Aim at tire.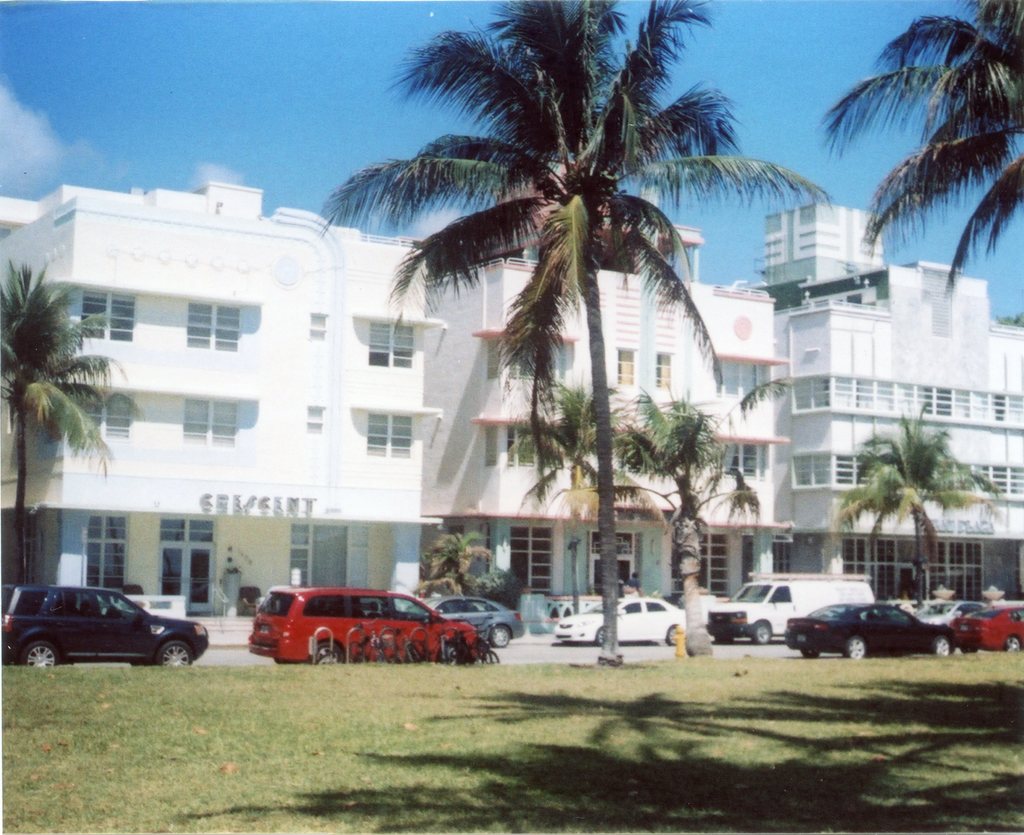
Aimed at crop(312, 635, 351, 664).
